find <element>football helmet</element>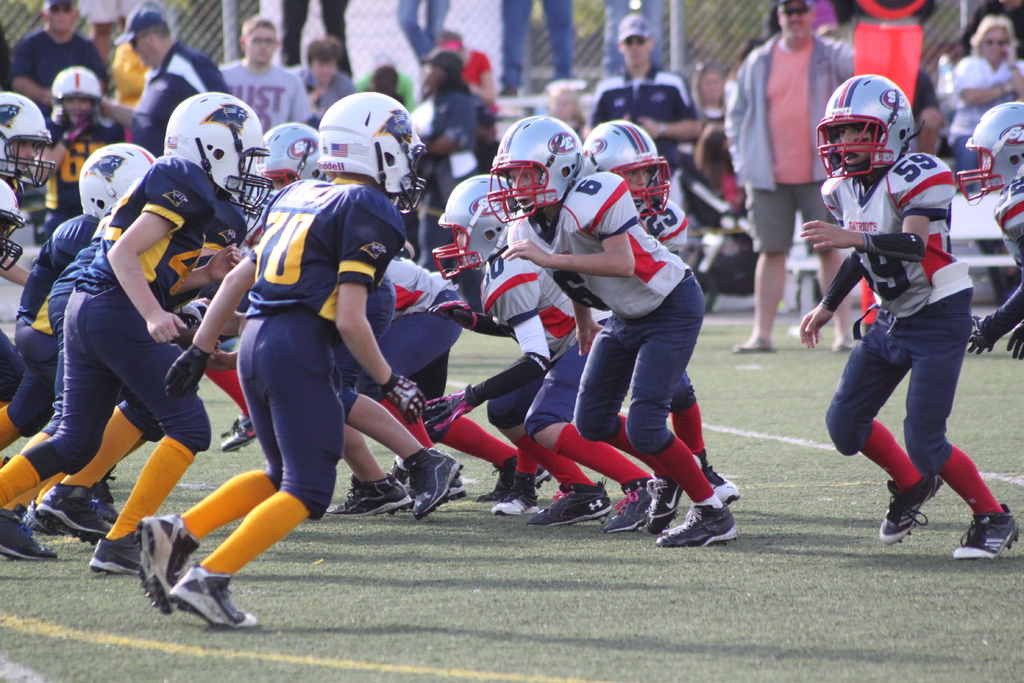
l=0, t=181, r=24, b=273
